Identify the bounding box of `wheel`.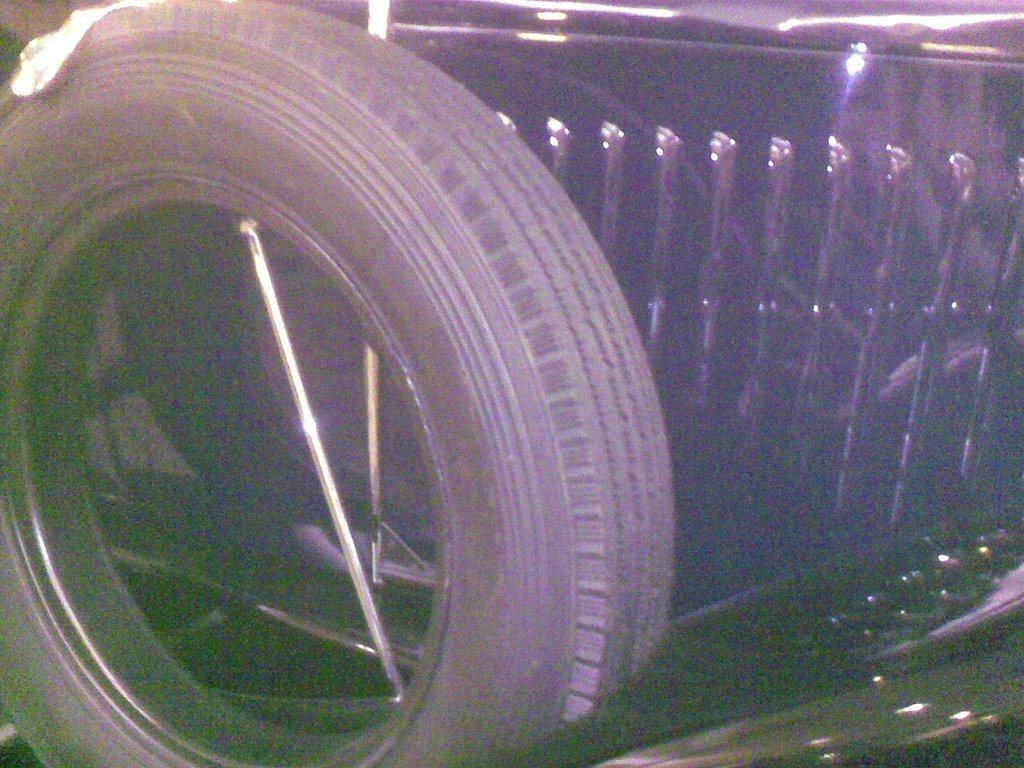
<bbox>0, 21, 700, 767</bbox>.
